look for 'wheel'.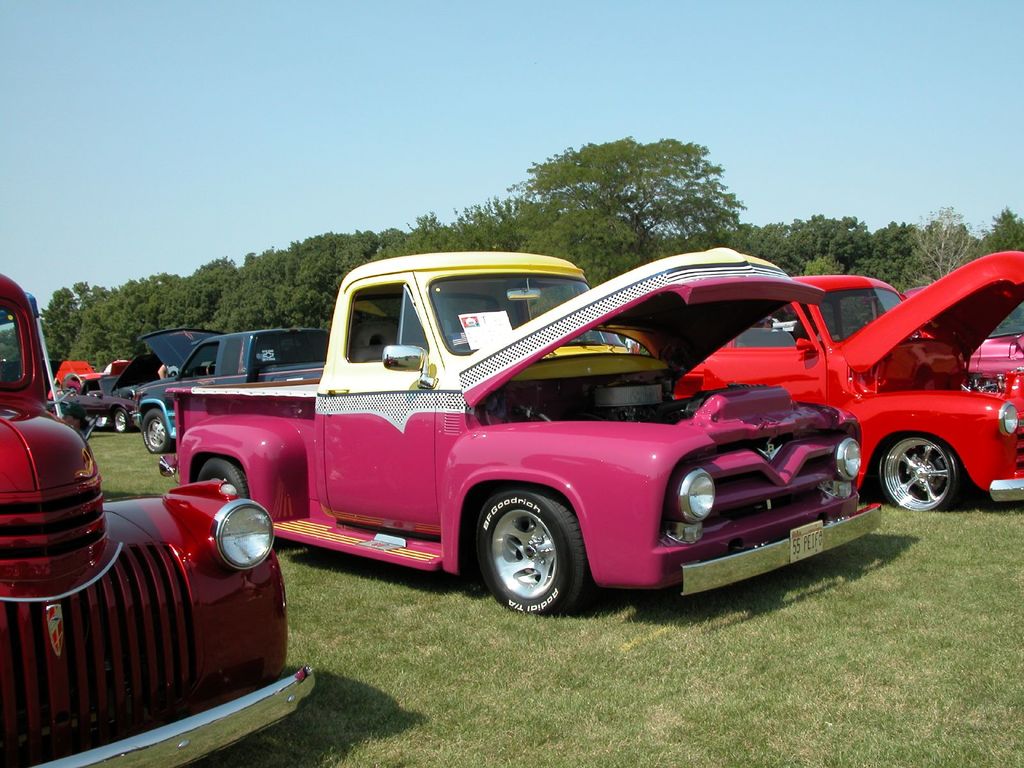
Found: (141, 408, 173, 452).
